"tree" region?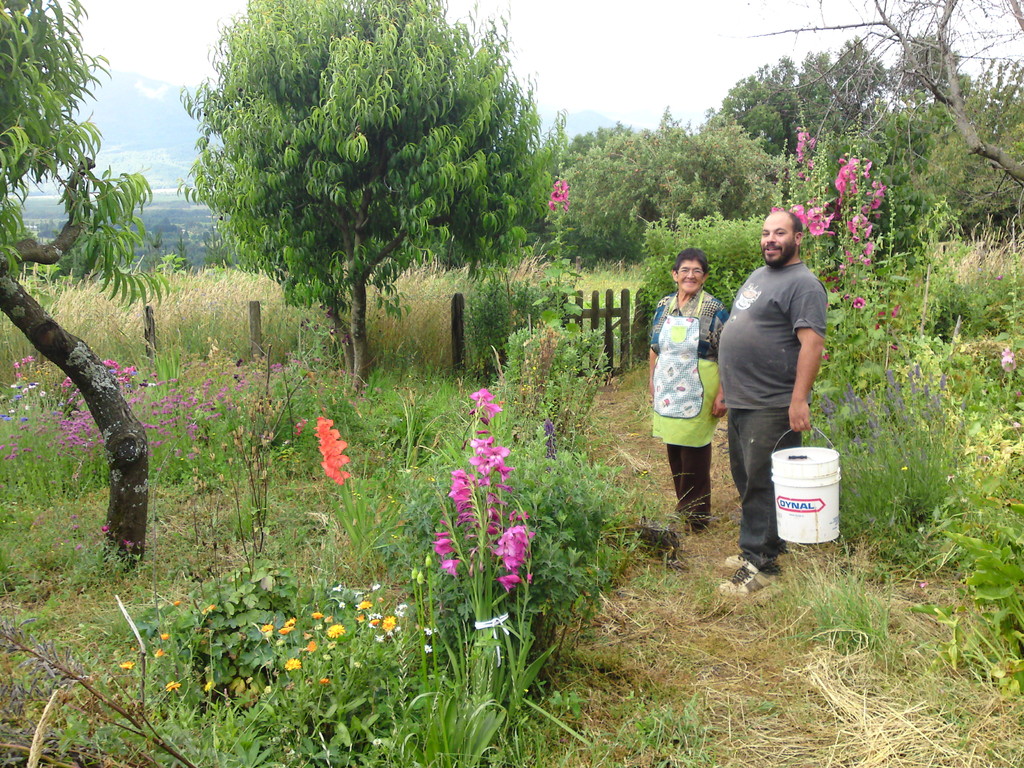
{"x1": 680, "y1": 56, "x2": 880, "y2": 179}
